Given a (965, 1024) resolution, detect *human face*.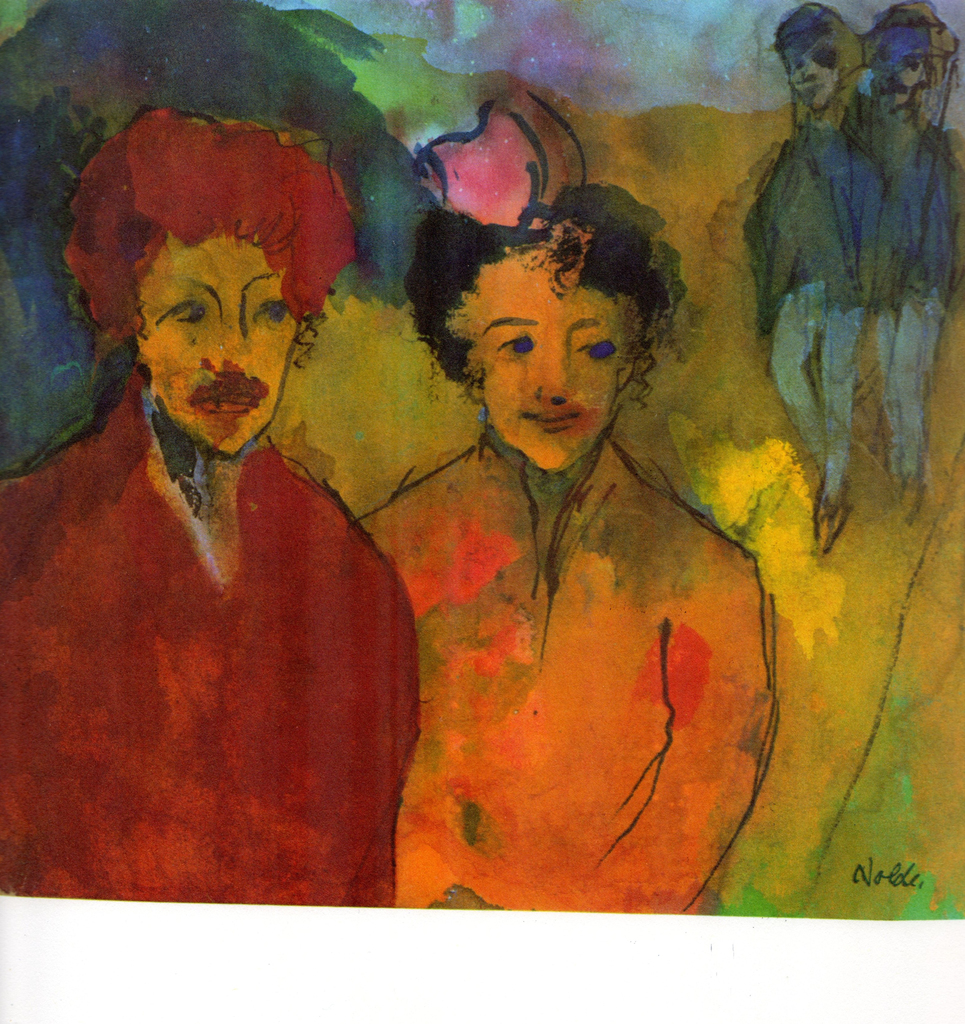
{"x1": 780, "y1": 39, "x2": 841, "y2": 111}.
